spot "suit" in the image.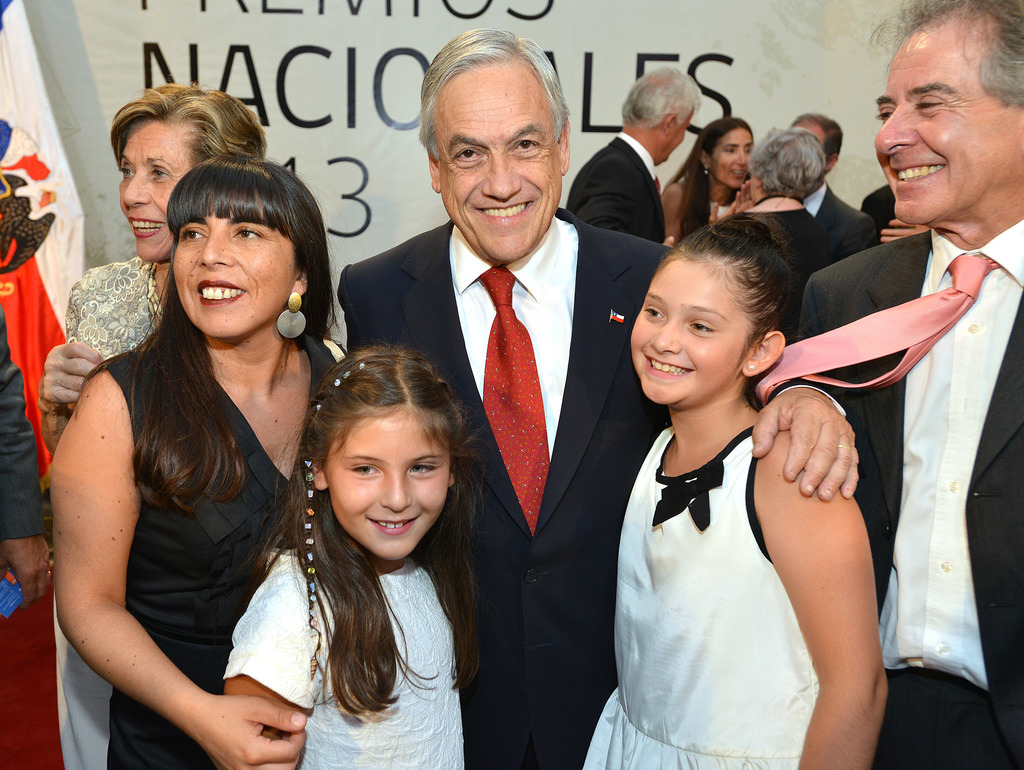
"suit" found at x1=563 y1=129 x2=666 y2=249.
